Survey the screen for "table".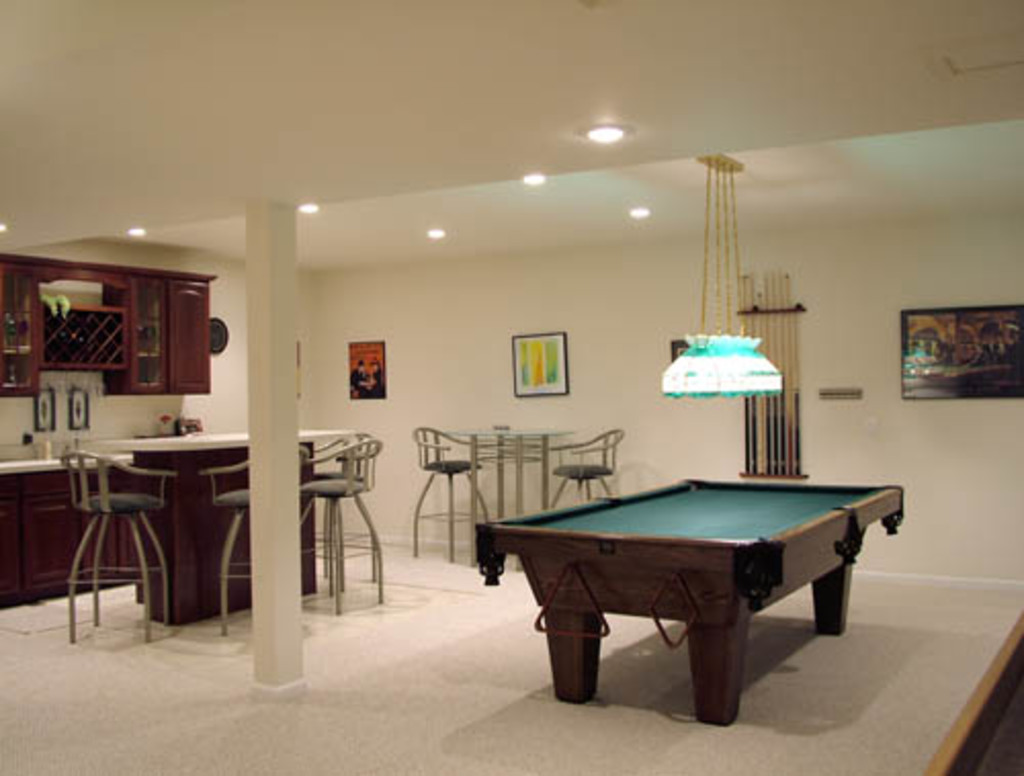
Survey found: pyautogui.locateOnScreen(442, 428, 575, 524).
